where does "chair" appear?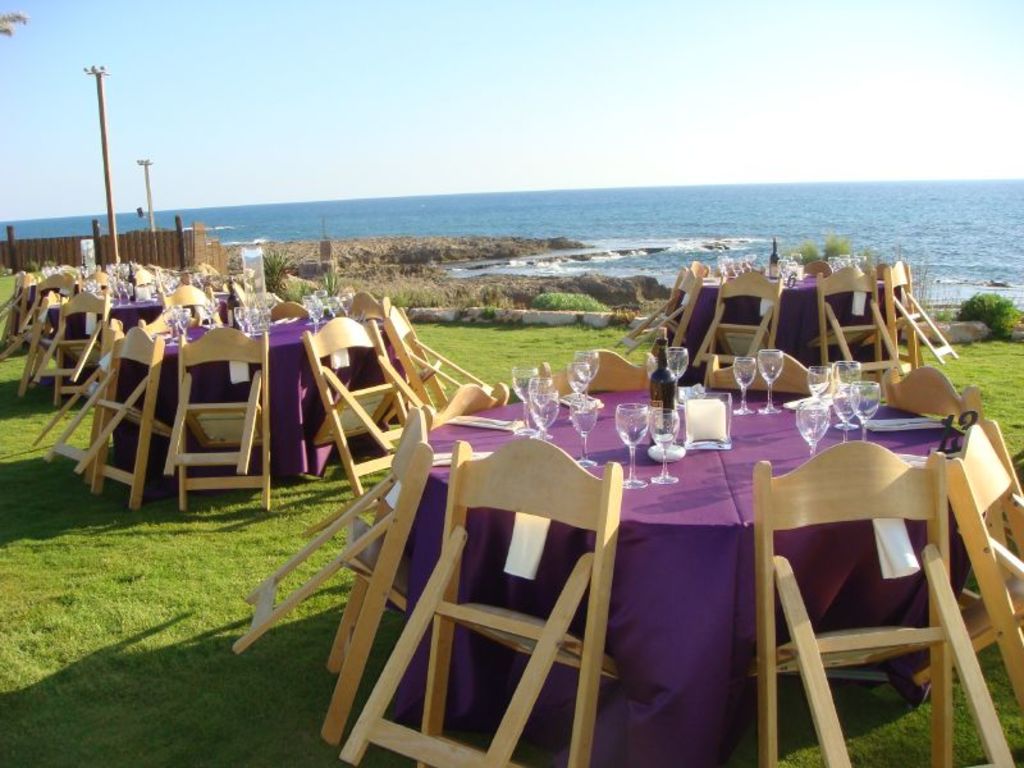
Appears at (x1=384, y1=305, x2=485, y2=419).
